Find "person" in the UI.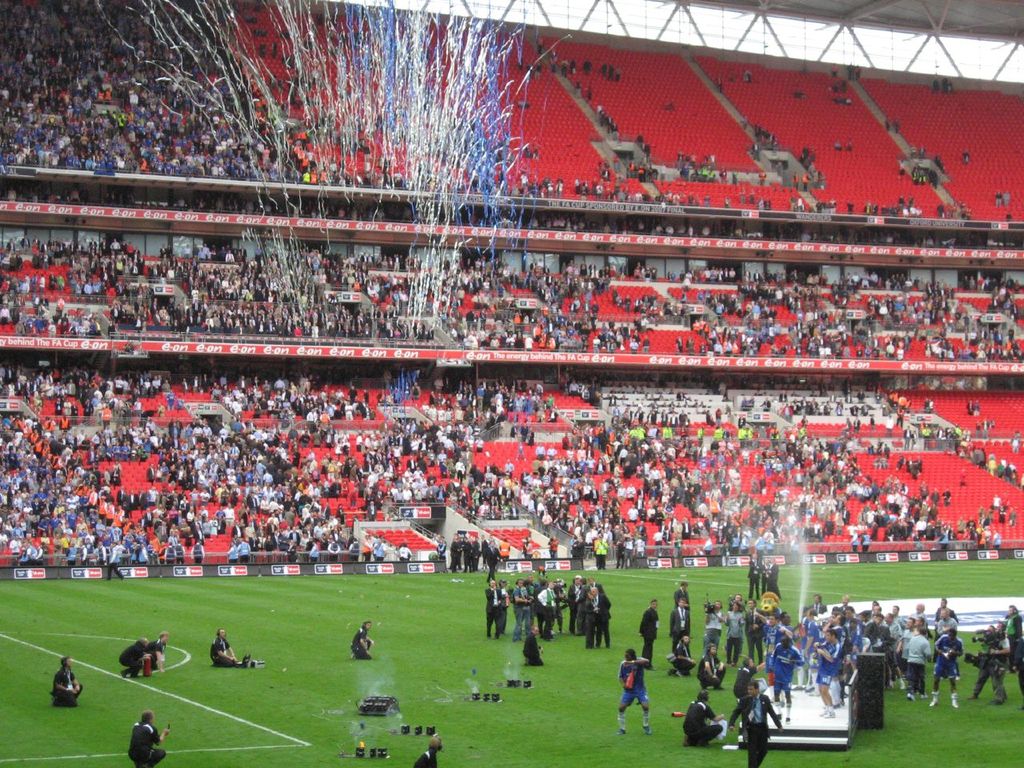
UI element at bbox(746, 554, 762, 591).
